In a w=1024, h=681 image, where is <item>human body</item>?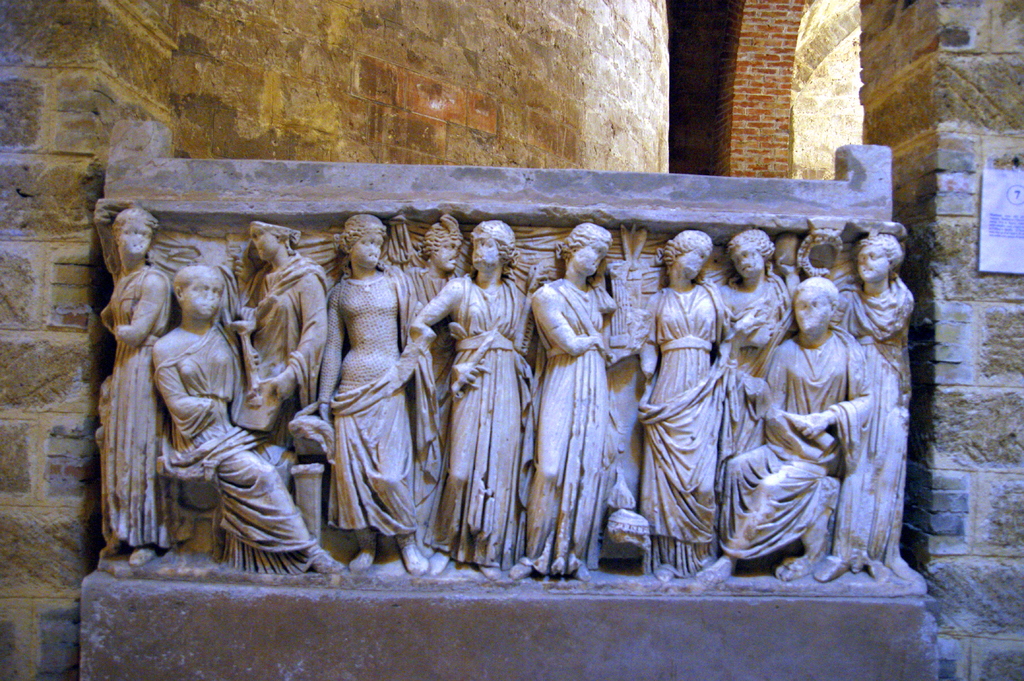
[left=403, top=214, right=520, bottom=575].
